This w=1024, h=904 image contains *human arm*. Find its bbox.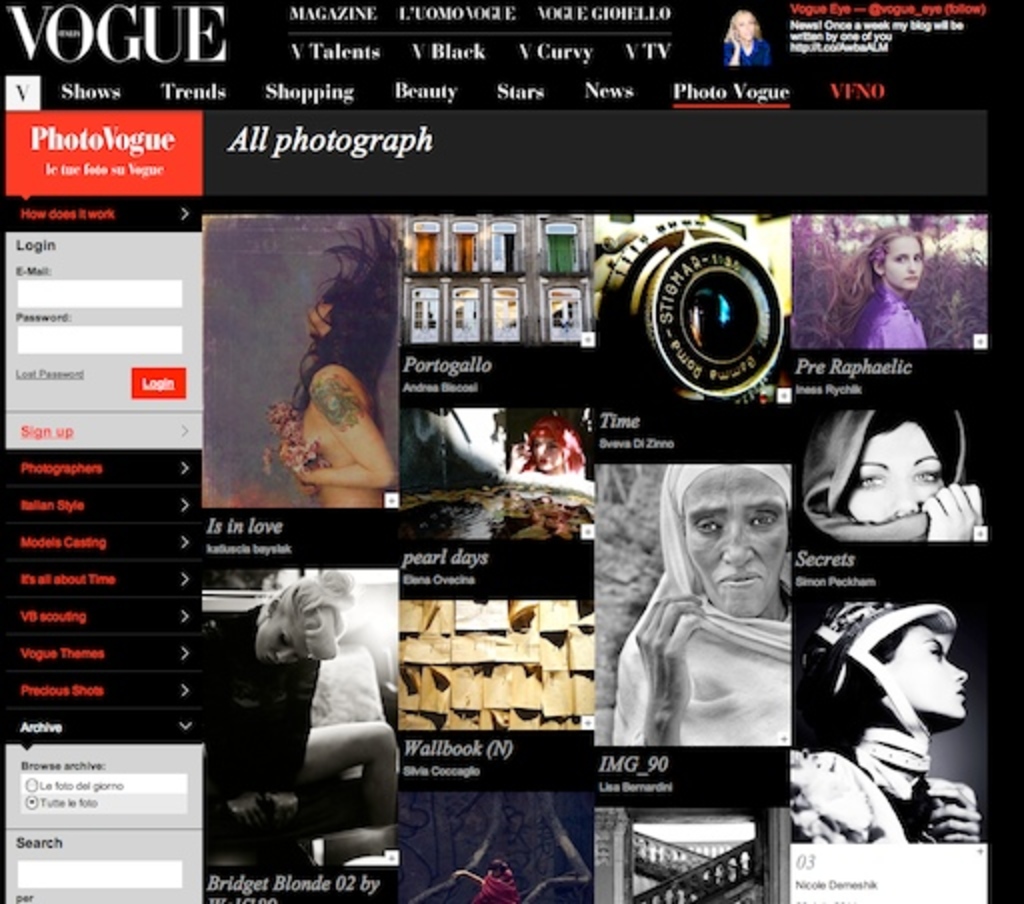
296 376 392 518.
